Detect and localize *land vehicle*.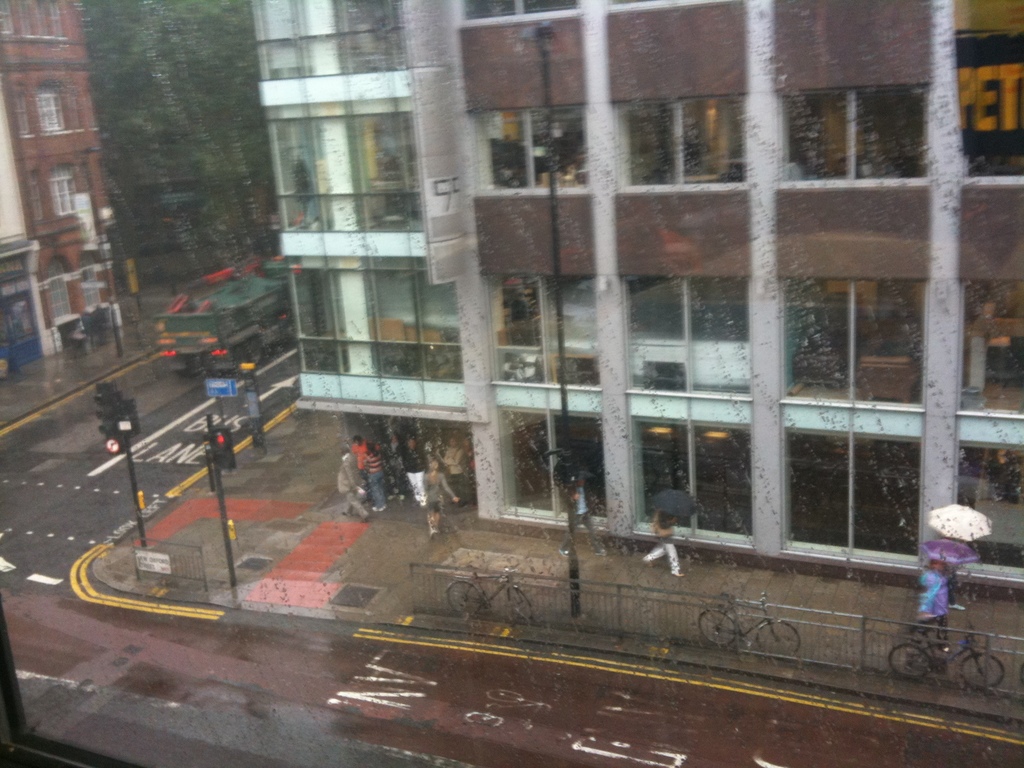
Localized at Rect(449, 558, 532, 614).
